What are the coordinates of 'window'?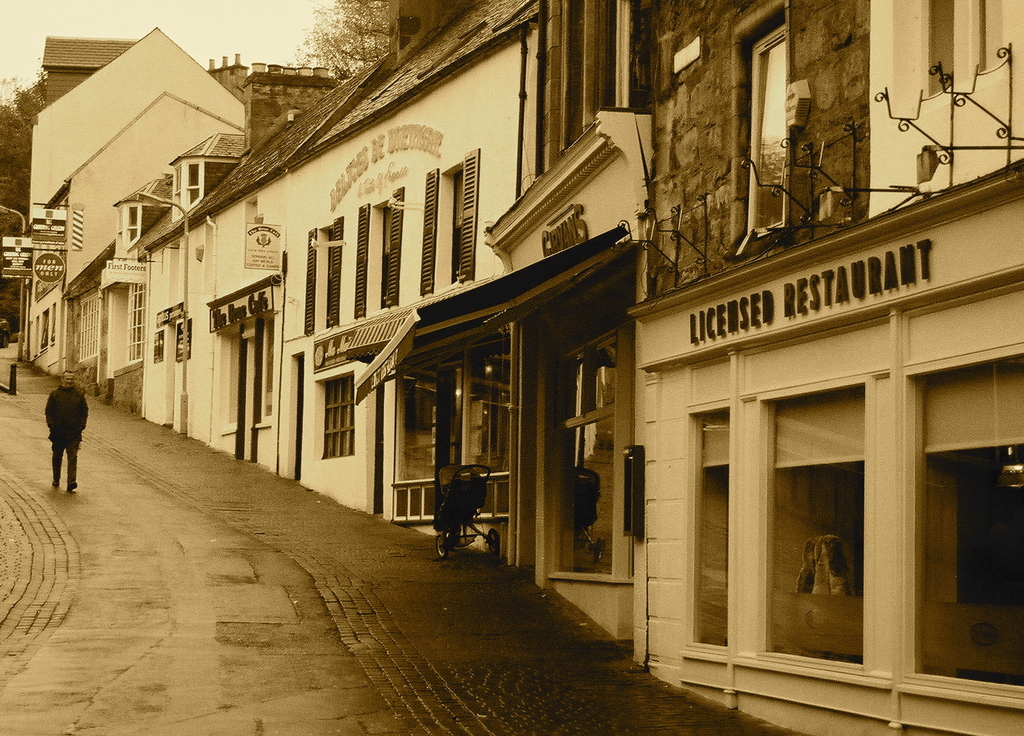
{"left": 419, "top": 160, "right": 478, "bottom": 281}.
